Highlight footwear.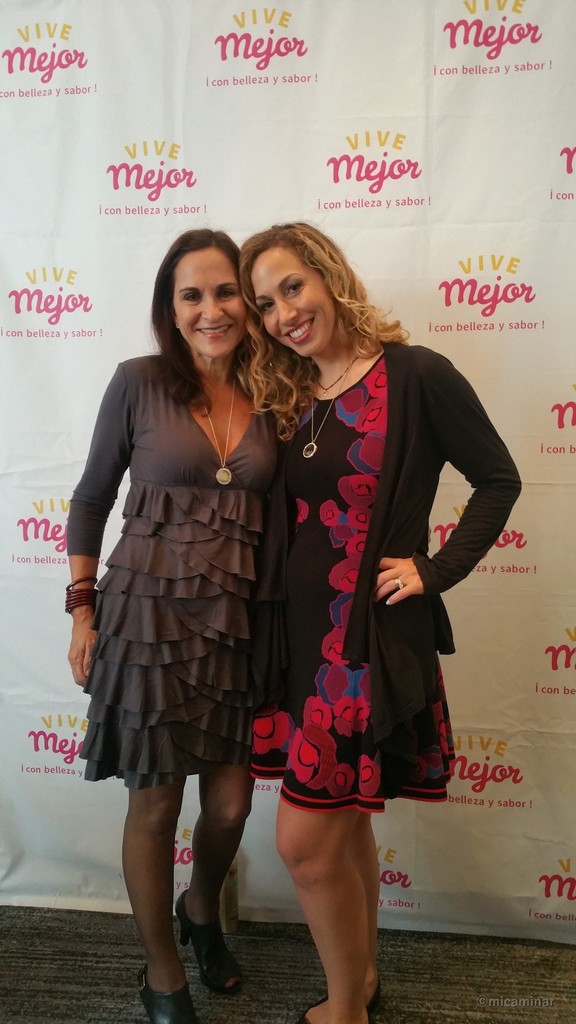
Highlighted region: crop(288, 1000, 323, 1023).
